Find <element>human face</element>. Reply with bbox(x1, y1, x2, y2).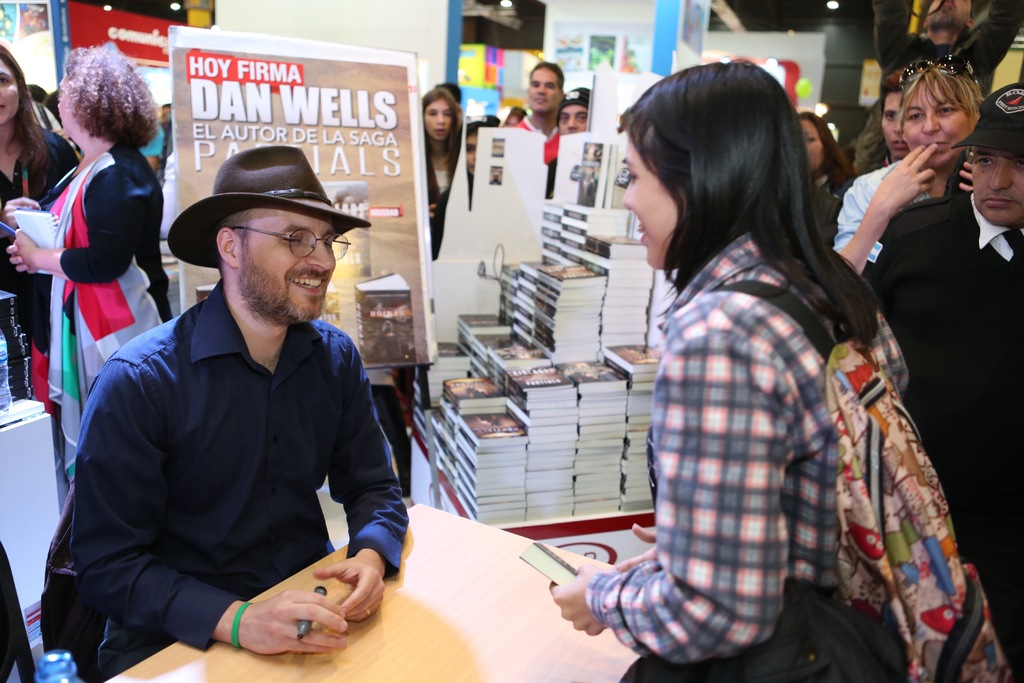
bbox(906, 81, 970, 167).
